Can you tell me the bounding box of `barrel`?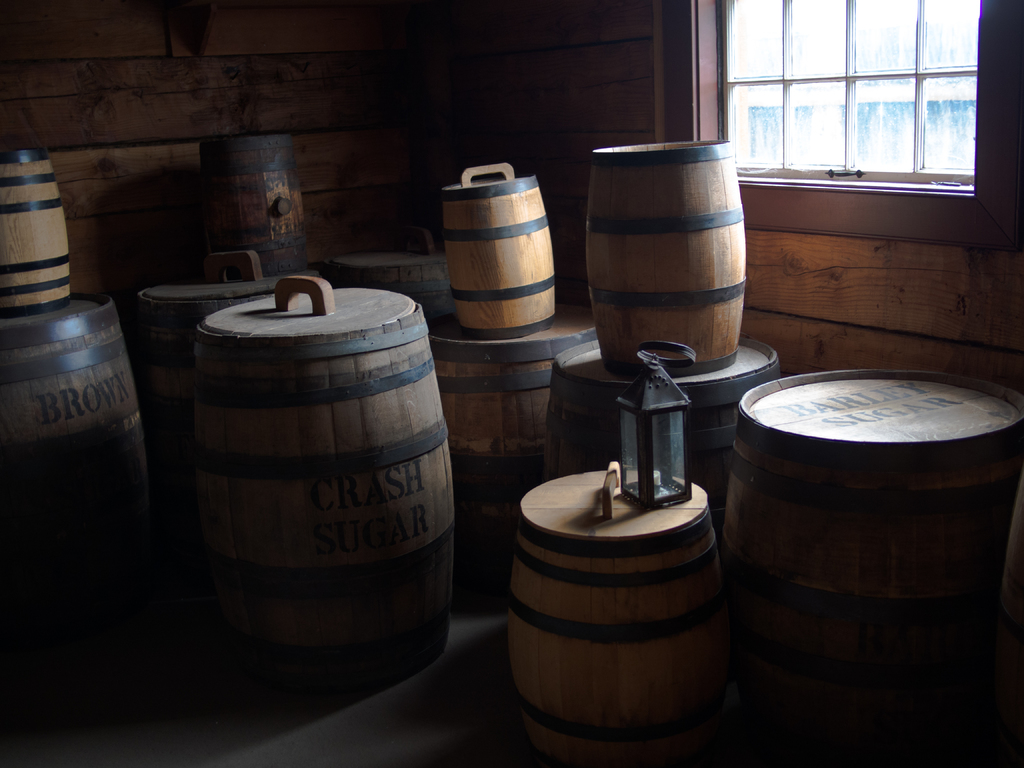
x1=132 y1=268 x2=287 y2=477.
